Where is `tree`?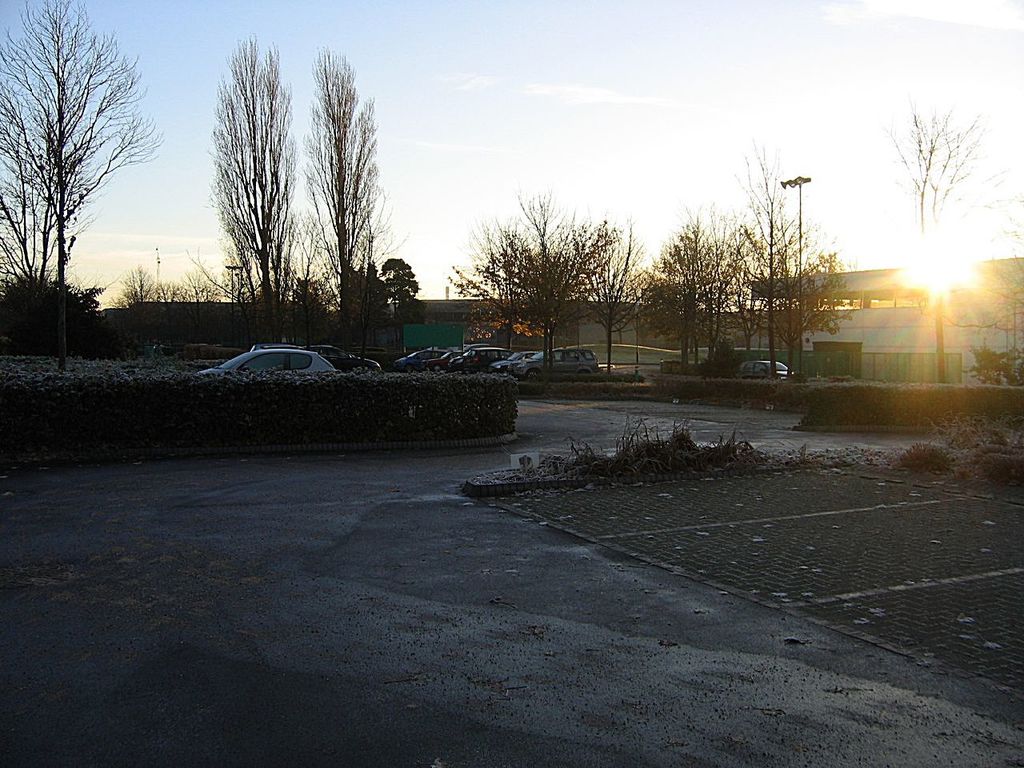
(763,219,843,405).
